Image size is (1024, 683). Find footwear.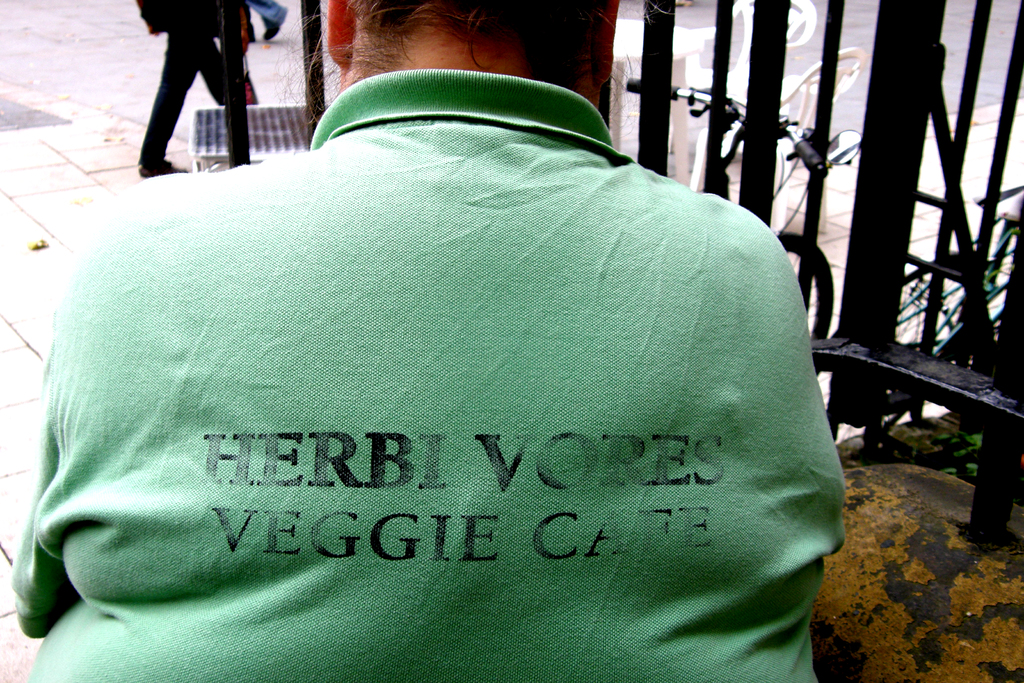
bbox(138, 153, 186, 176).
